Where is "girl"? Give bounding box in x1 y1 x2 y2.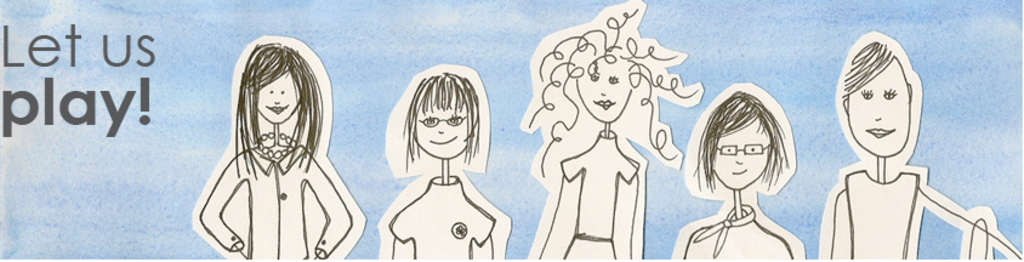
199 39 353 260.
